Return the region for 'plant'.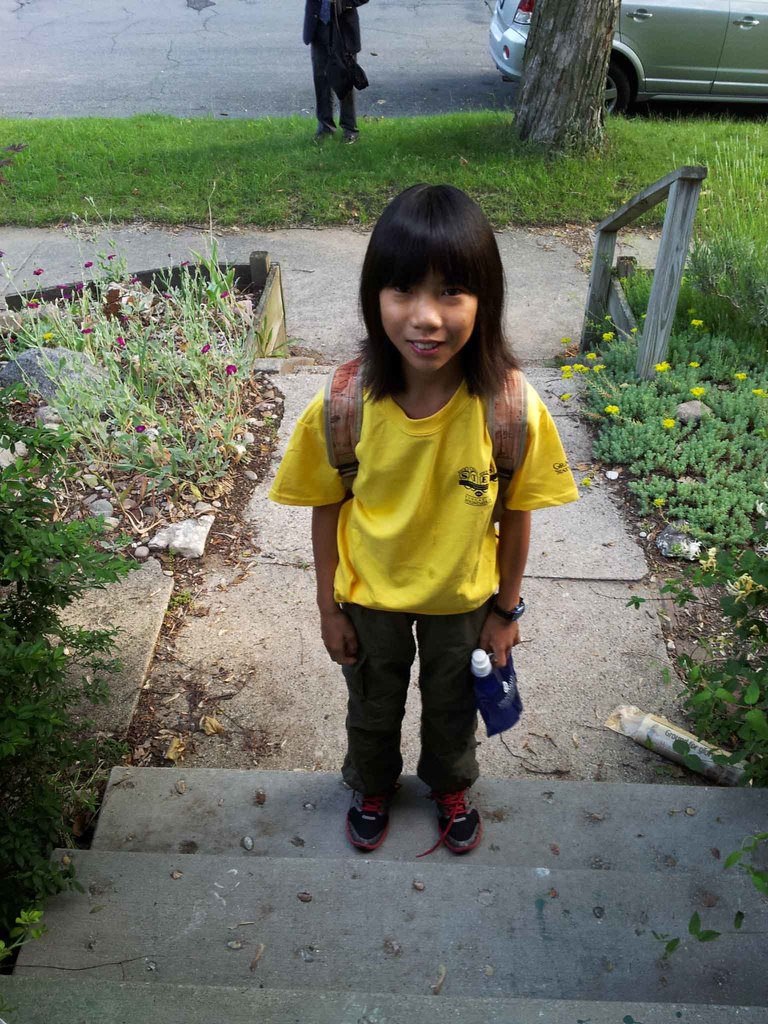
(671,657,767,751).
